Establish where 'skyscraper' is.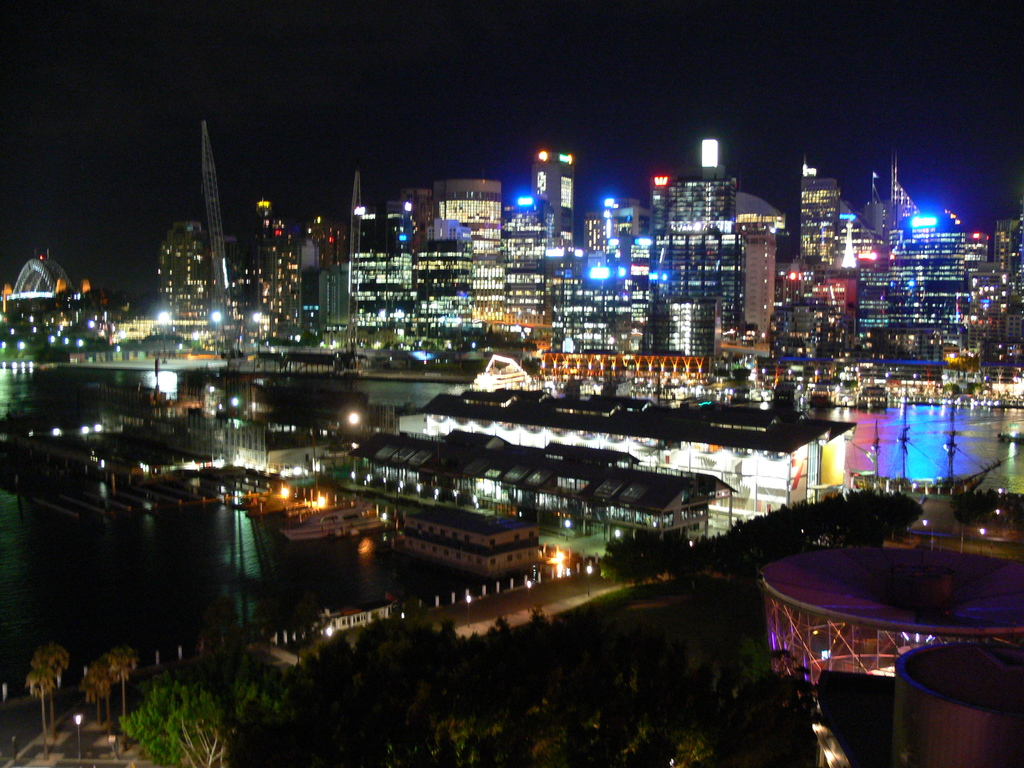
Established at crop(248, 212, 302, 345).
